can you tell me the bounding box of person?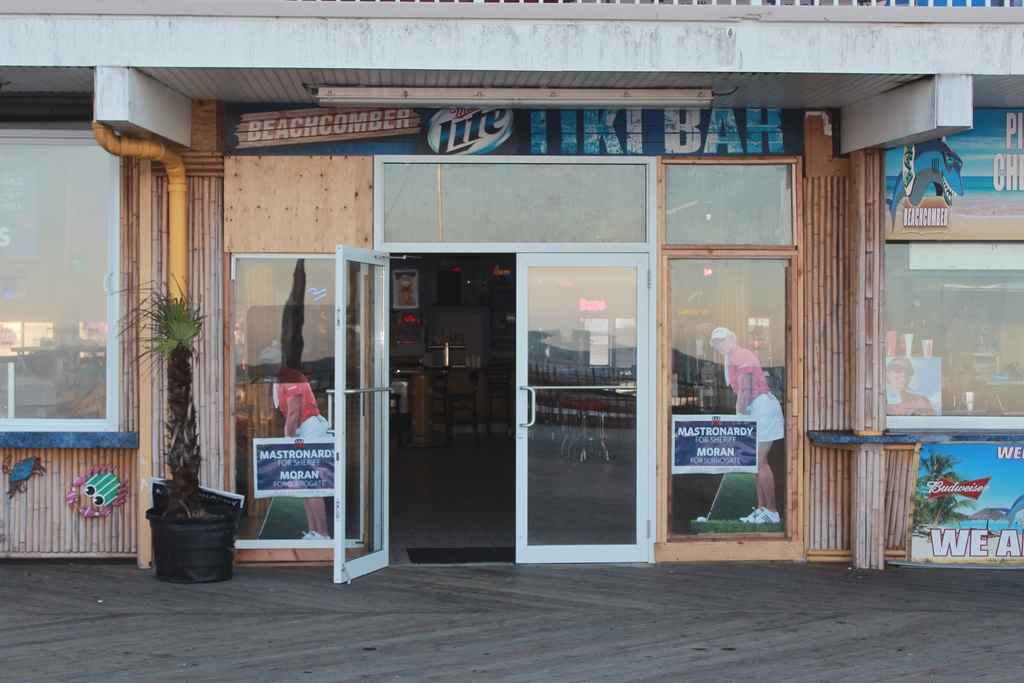
714,313,791,530.
